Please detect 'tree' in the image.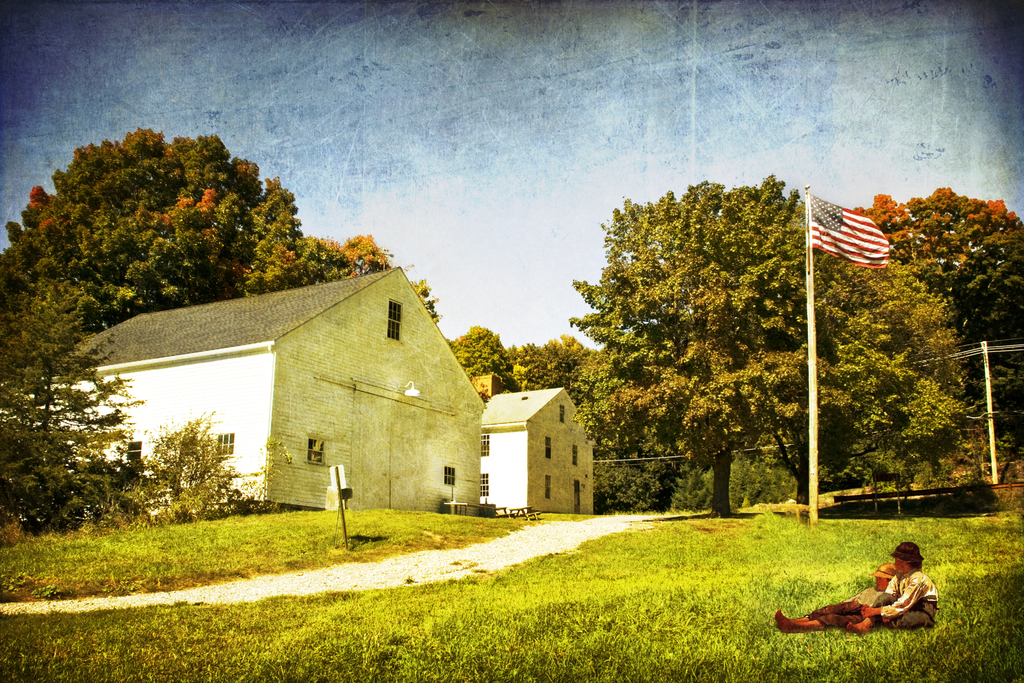
locate(834, 185, 1023, 484).
